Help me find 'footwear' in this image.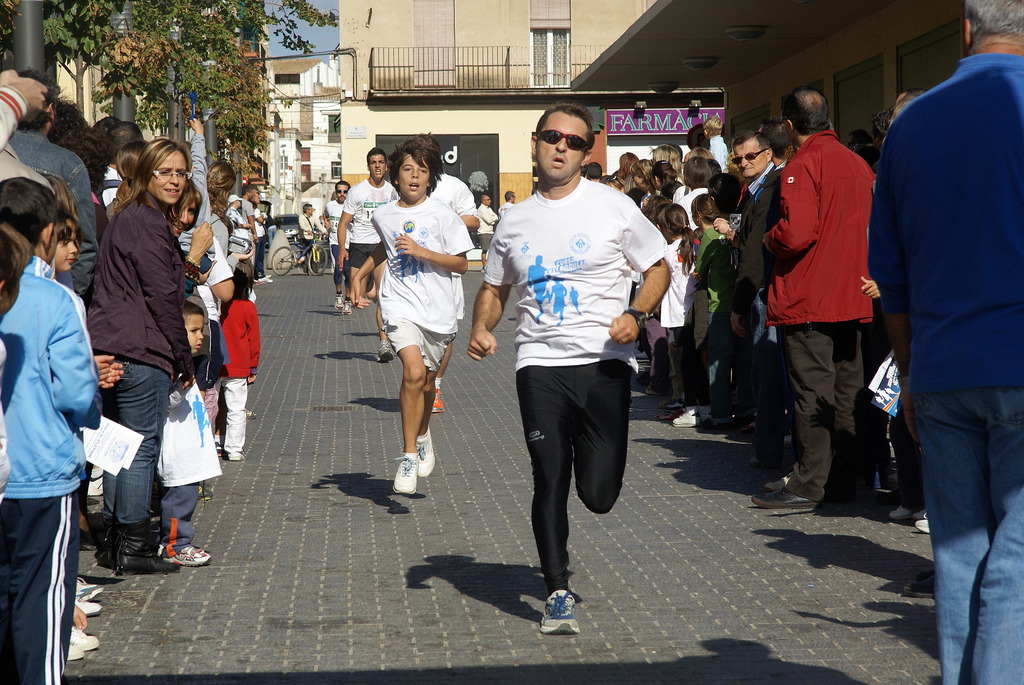
Found it: (414, 427, 434, 476).
